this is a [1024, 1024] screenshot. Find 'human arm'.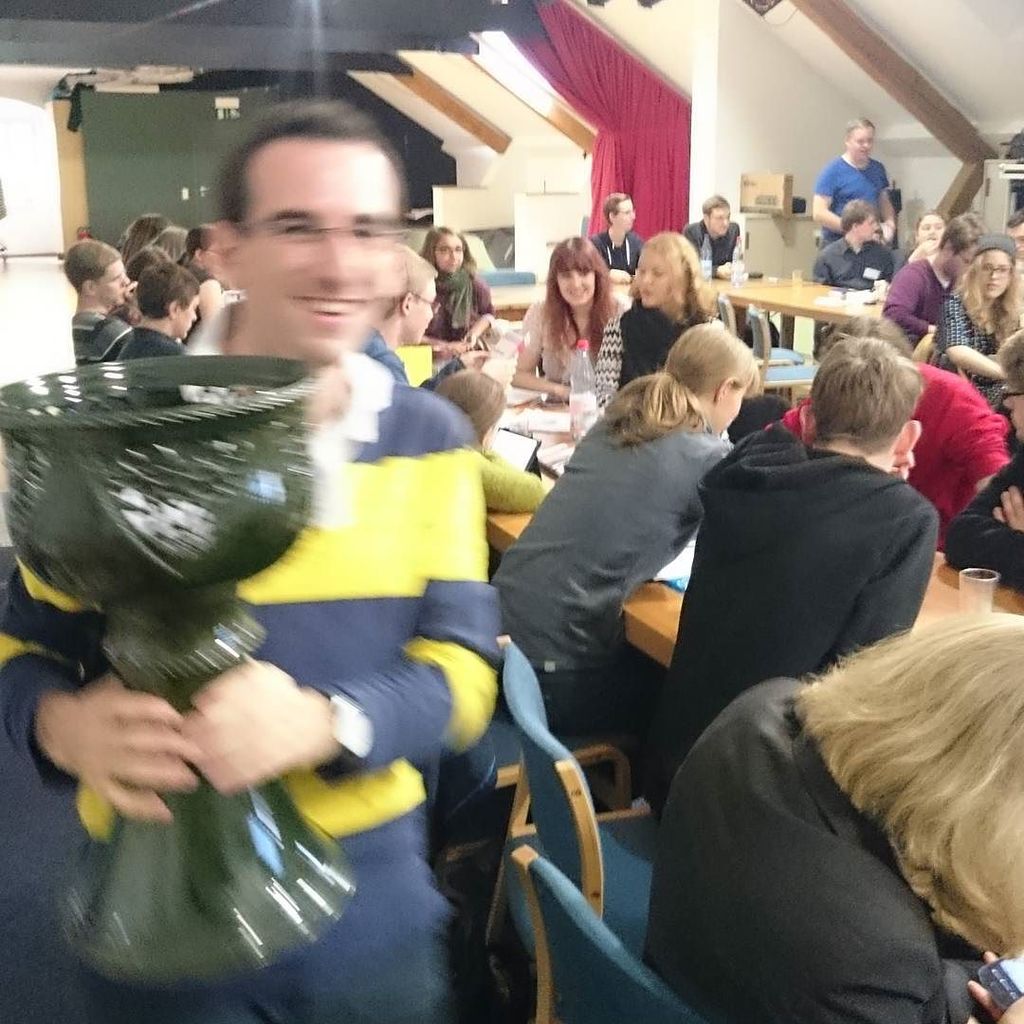
Bounding box: crop(869, 167, 898, 240).
